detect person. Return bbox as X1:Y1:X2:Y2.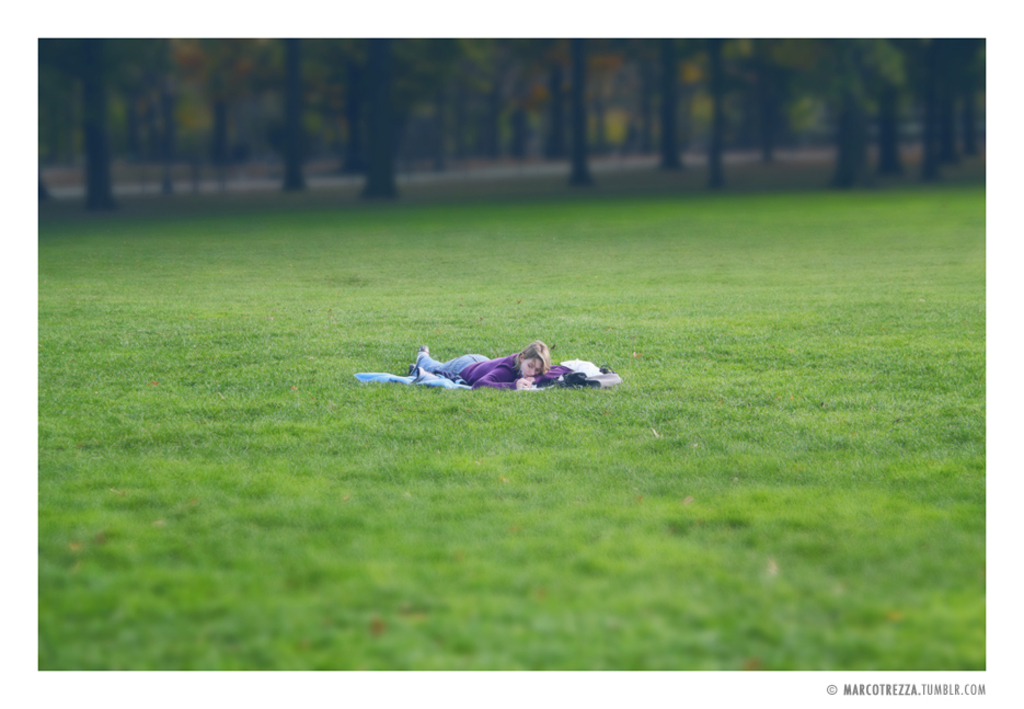
406:335:555:394.
